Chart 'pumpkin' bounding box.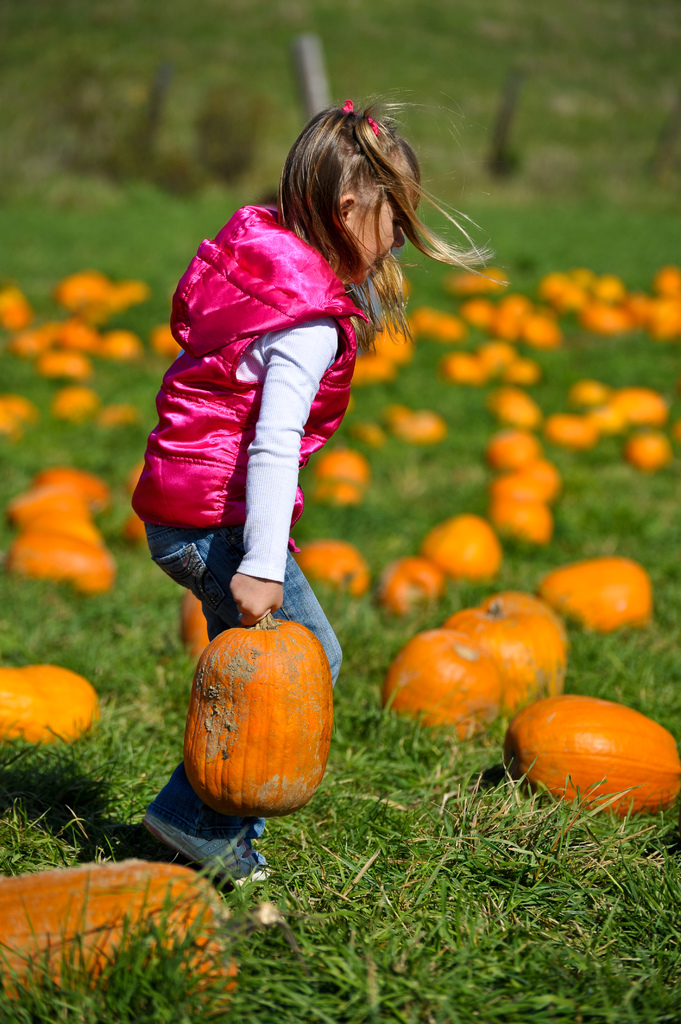
Charted: x1=10 y1=524 x2=116 y2=587.
